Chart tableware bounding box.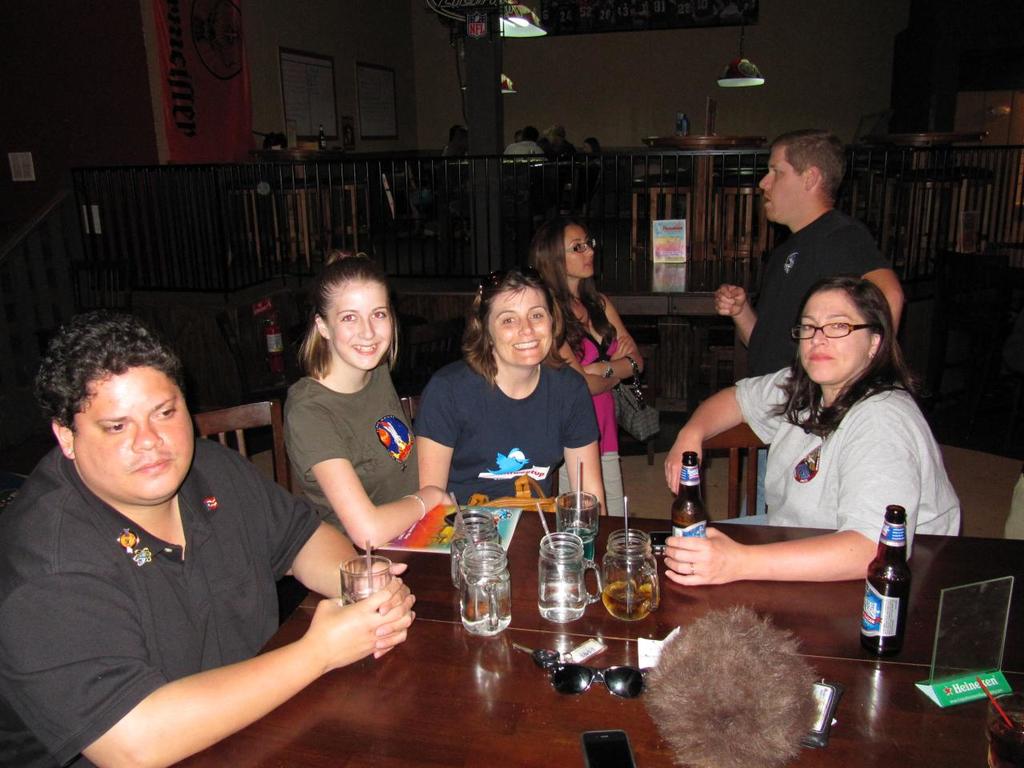
Charted: 451,507,503,586.
